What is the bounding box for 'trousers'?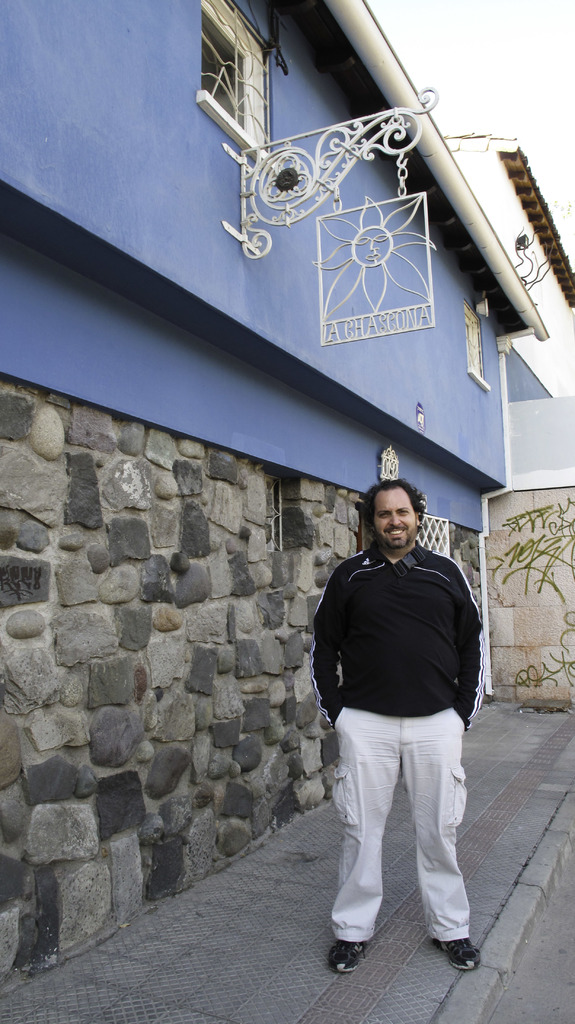
x1=324 y1=712 x2=476 y2=940.
